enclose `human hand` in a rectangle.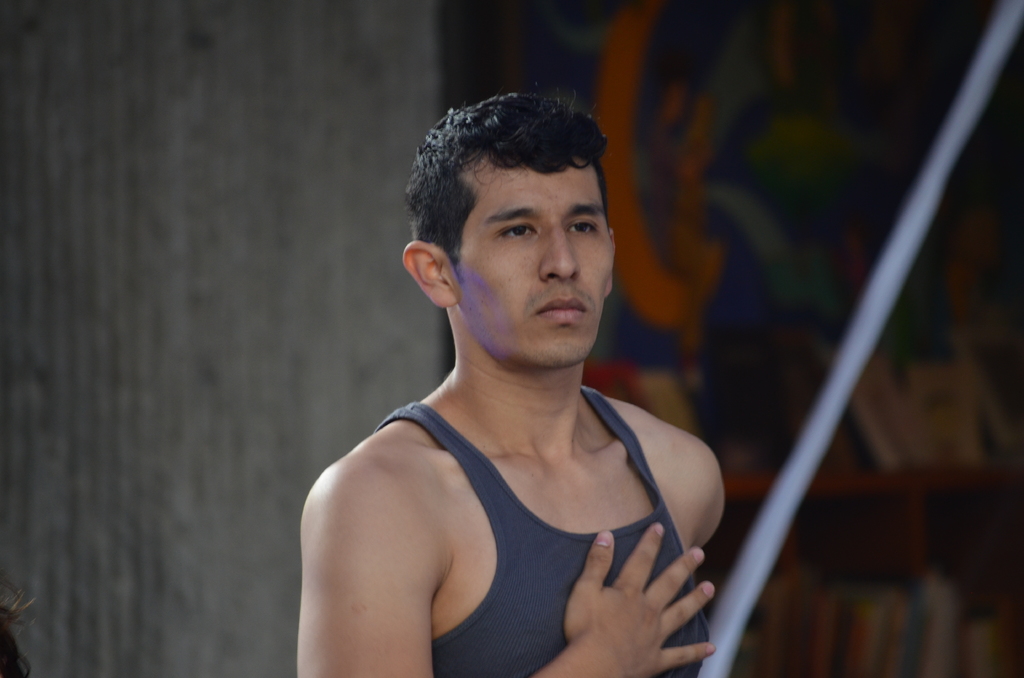
x1=561 y1=521 x2=717 y2=677.
